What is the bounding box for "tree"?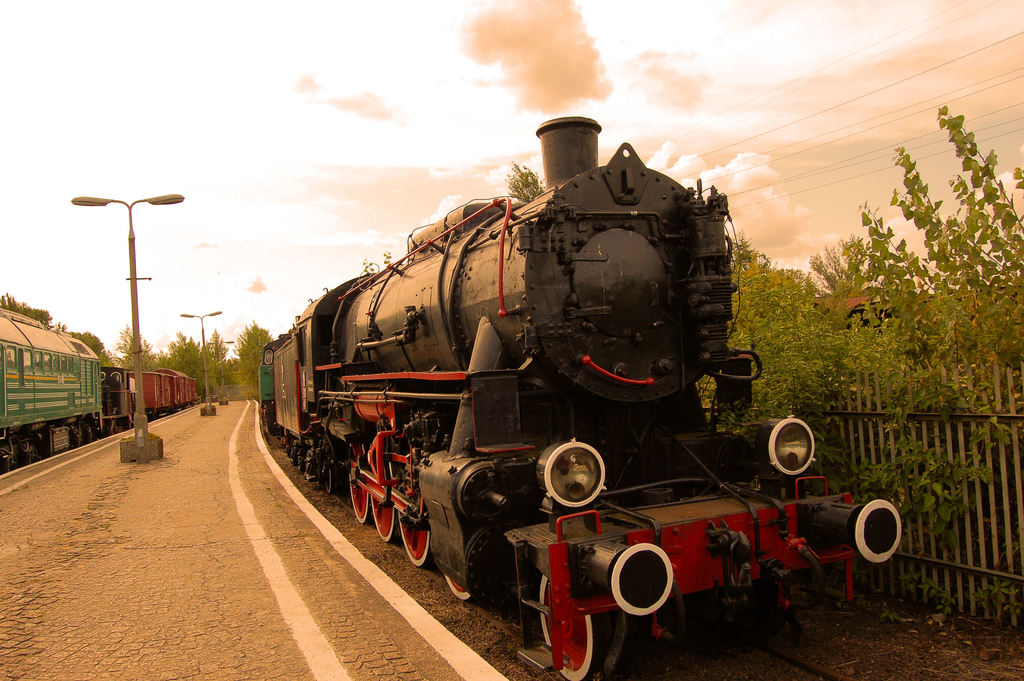
499 156 547 206.
